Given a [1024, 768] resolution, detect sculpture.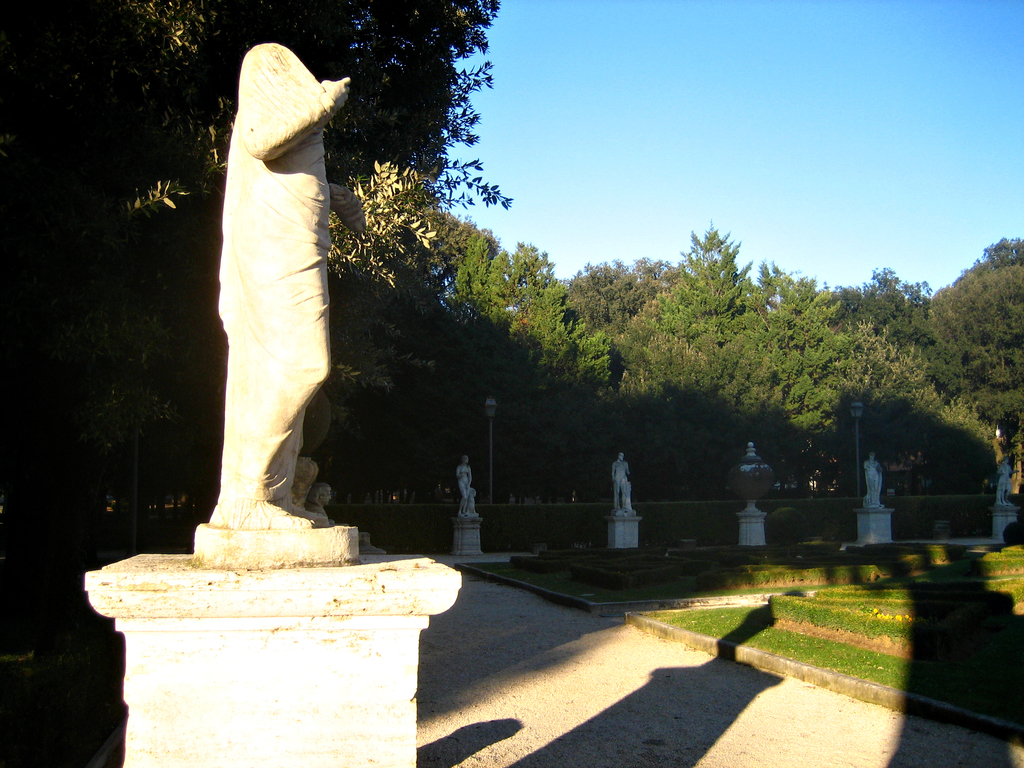
select_region(311, 481, 337, 515).
